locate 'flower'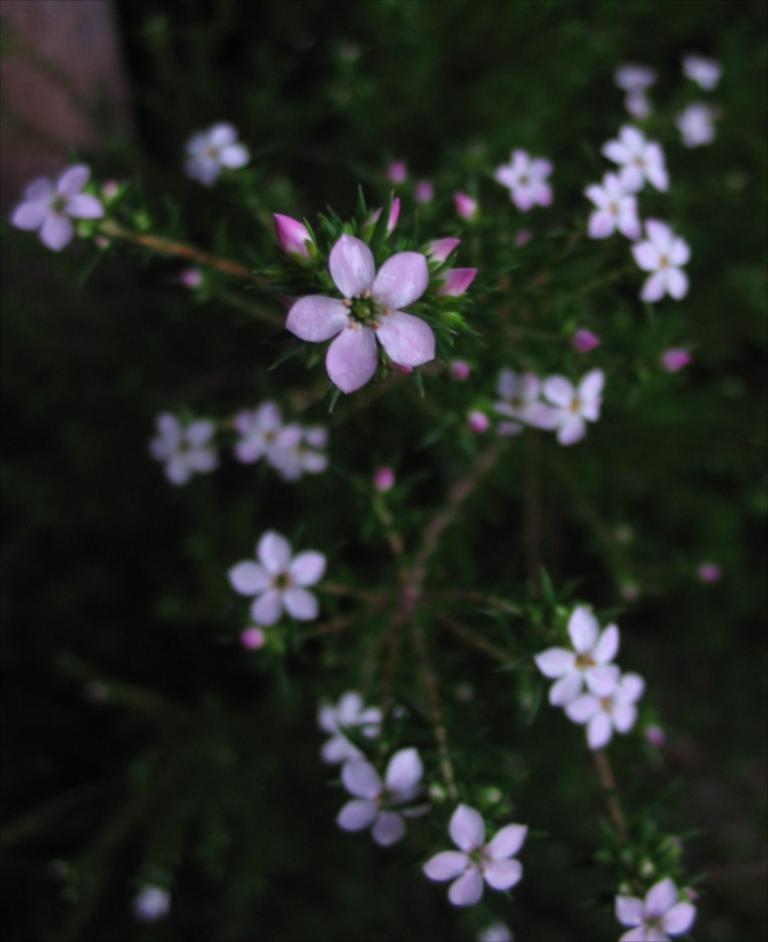
Rect(185, 121, 256, 187)
